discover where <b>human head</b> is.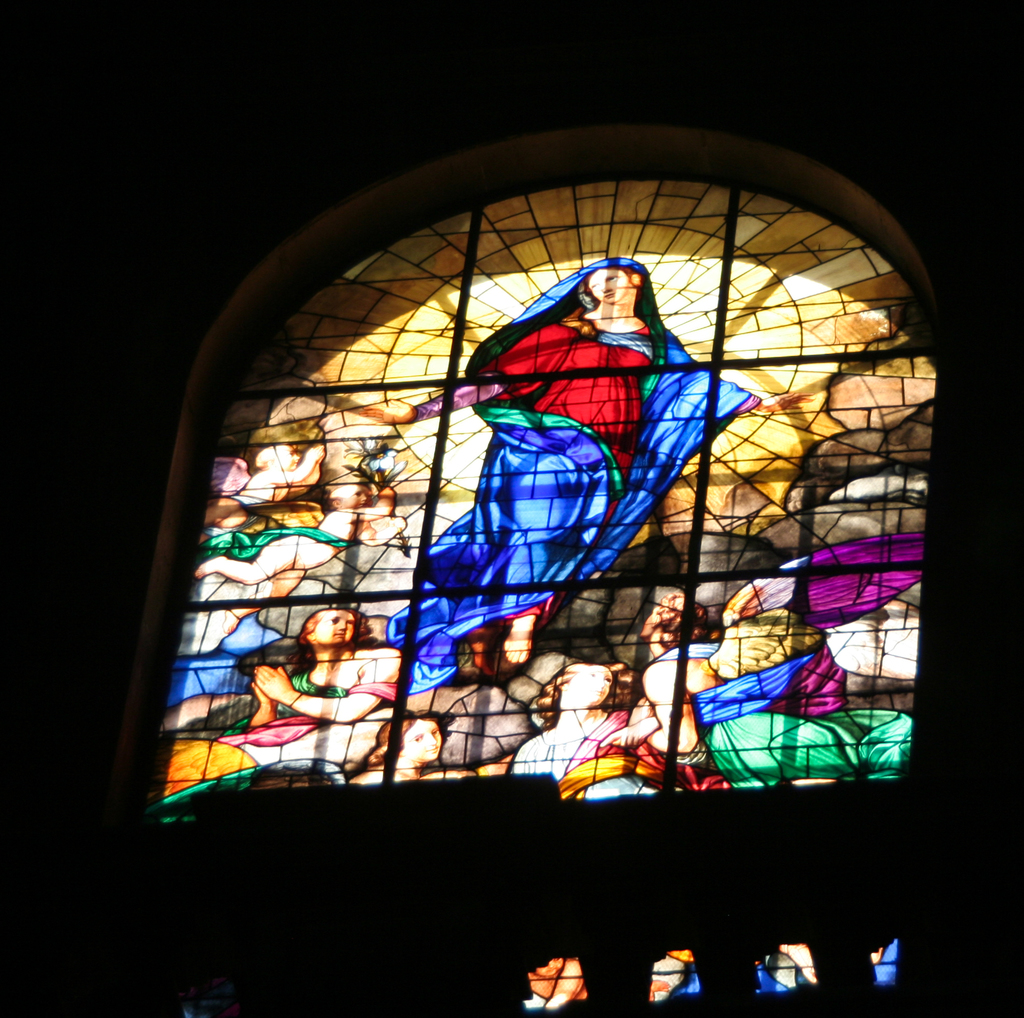
Discovered at box=[640, 588, 722, 662].
